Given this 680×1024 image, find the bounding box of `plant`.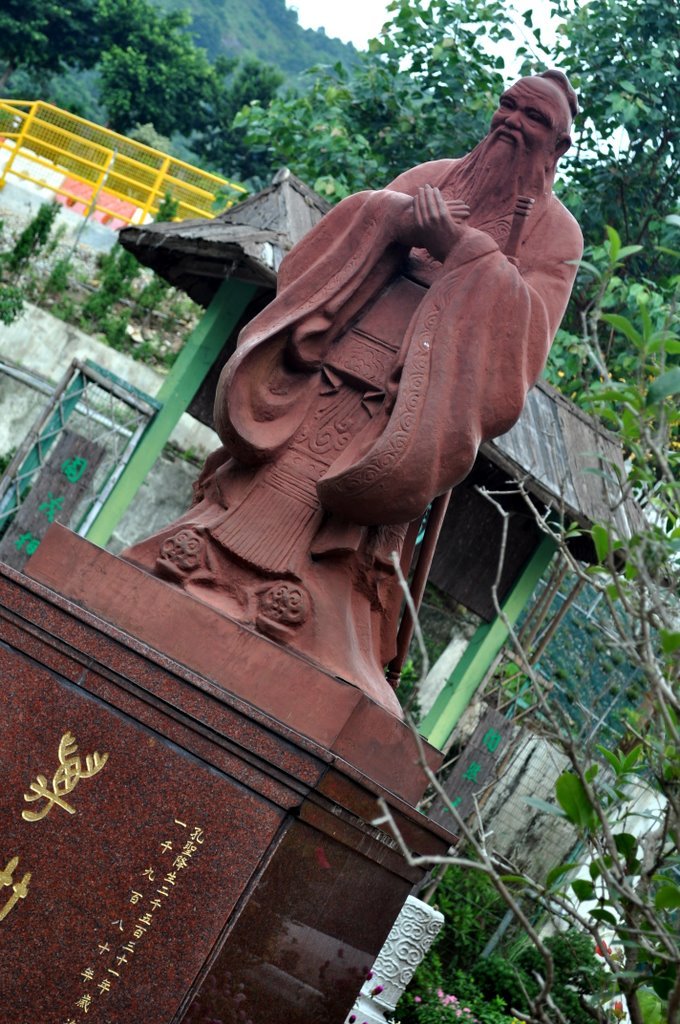
(left=0, top=271, right=33, bottom=331).
